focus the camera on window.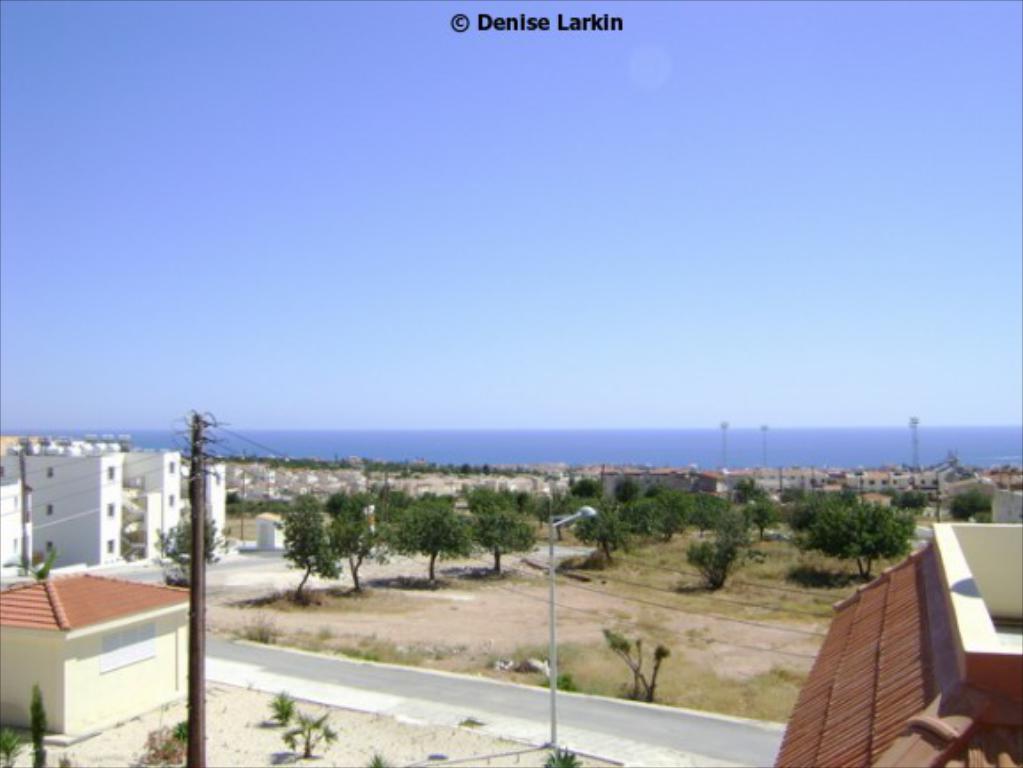
Focus region: locate(44, 505, 51, 520).
